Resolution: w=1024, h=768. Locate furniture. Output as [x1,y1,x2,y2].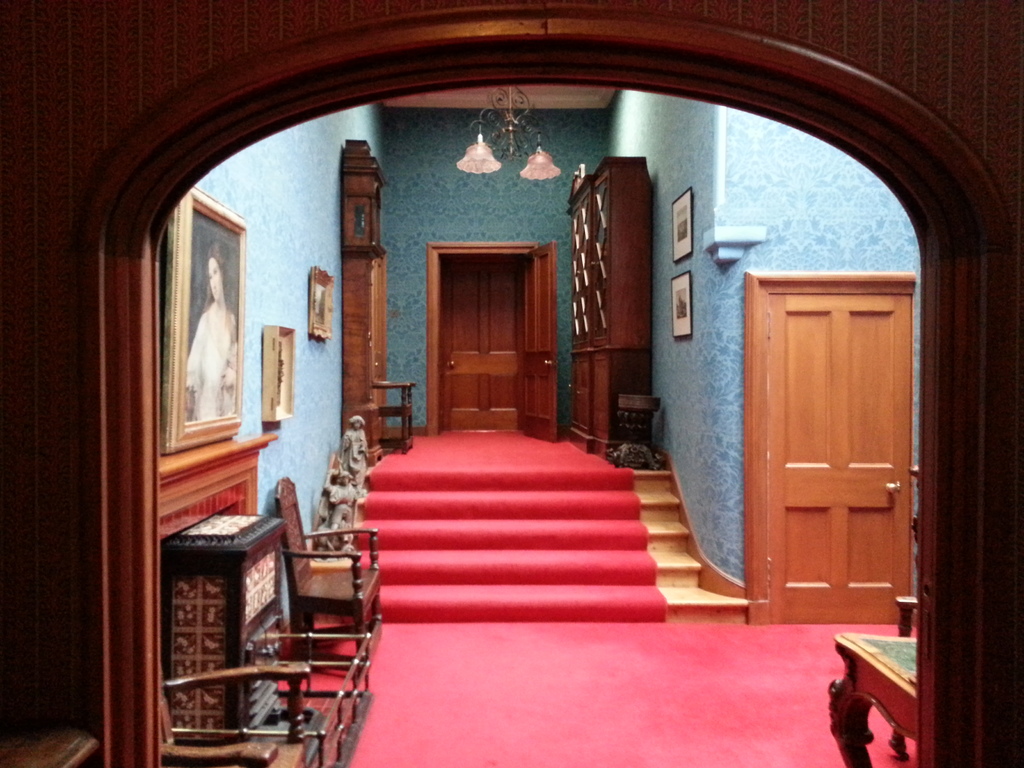
[826,631,921,767].
